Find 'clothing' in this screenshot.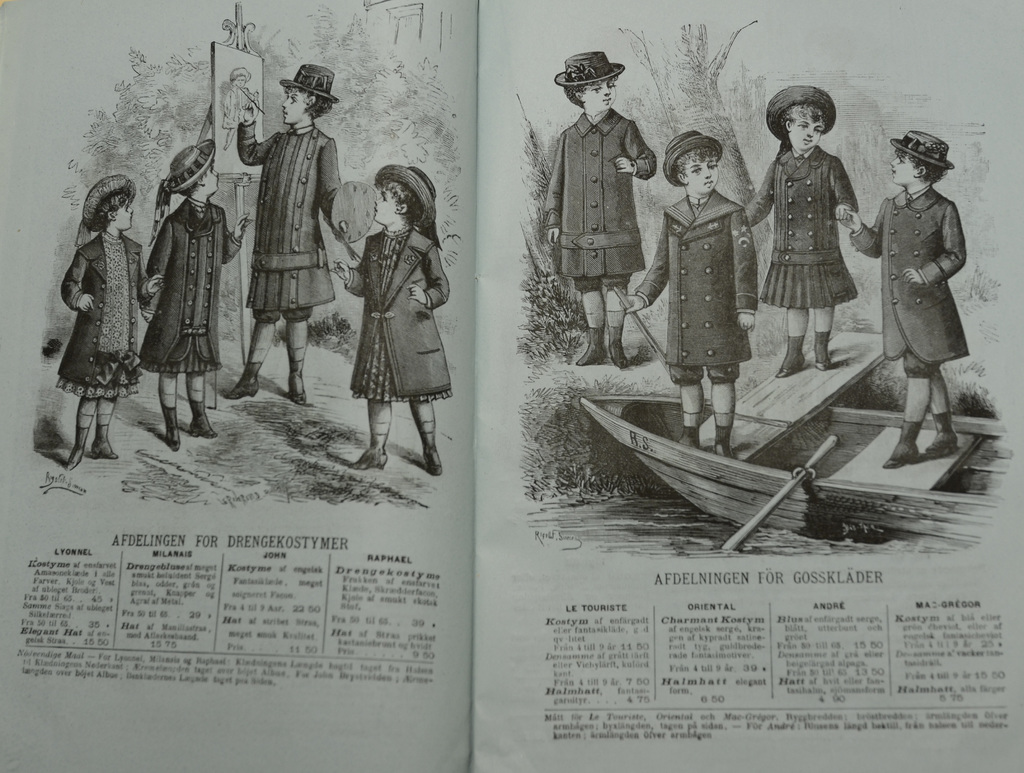
The bounding box for 'clothing' is bbox=(669, 364, 746, 382).
